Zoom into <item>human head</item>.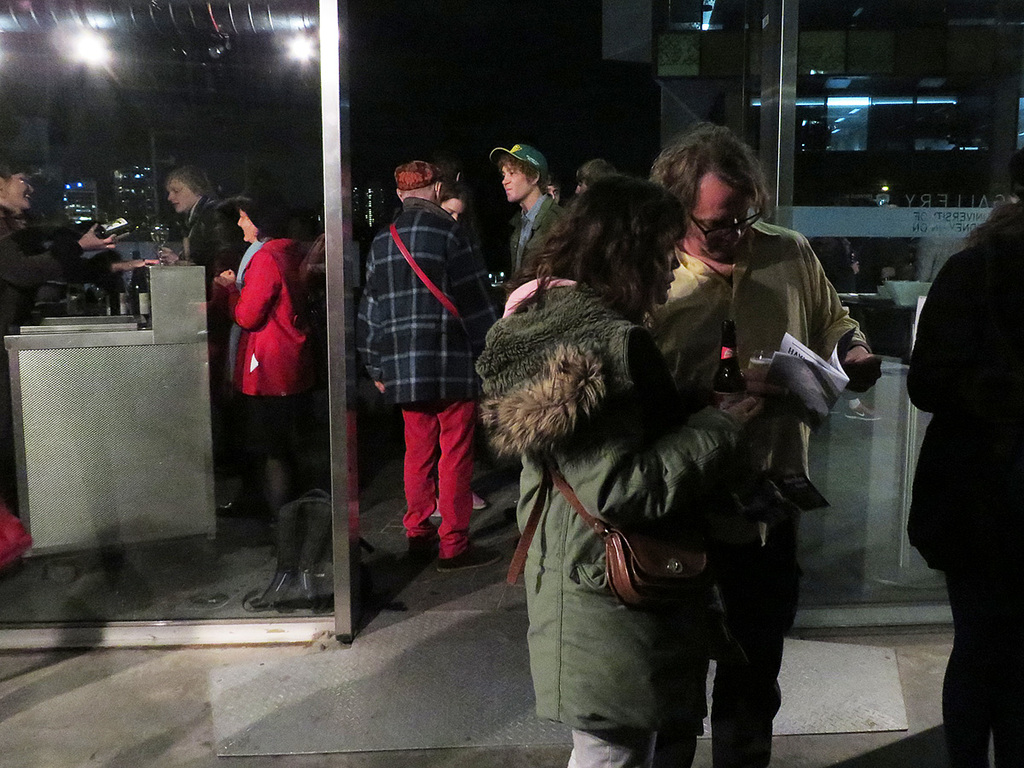
Zoom target: (x1=550, y1=178, x2=563, y2=205).
